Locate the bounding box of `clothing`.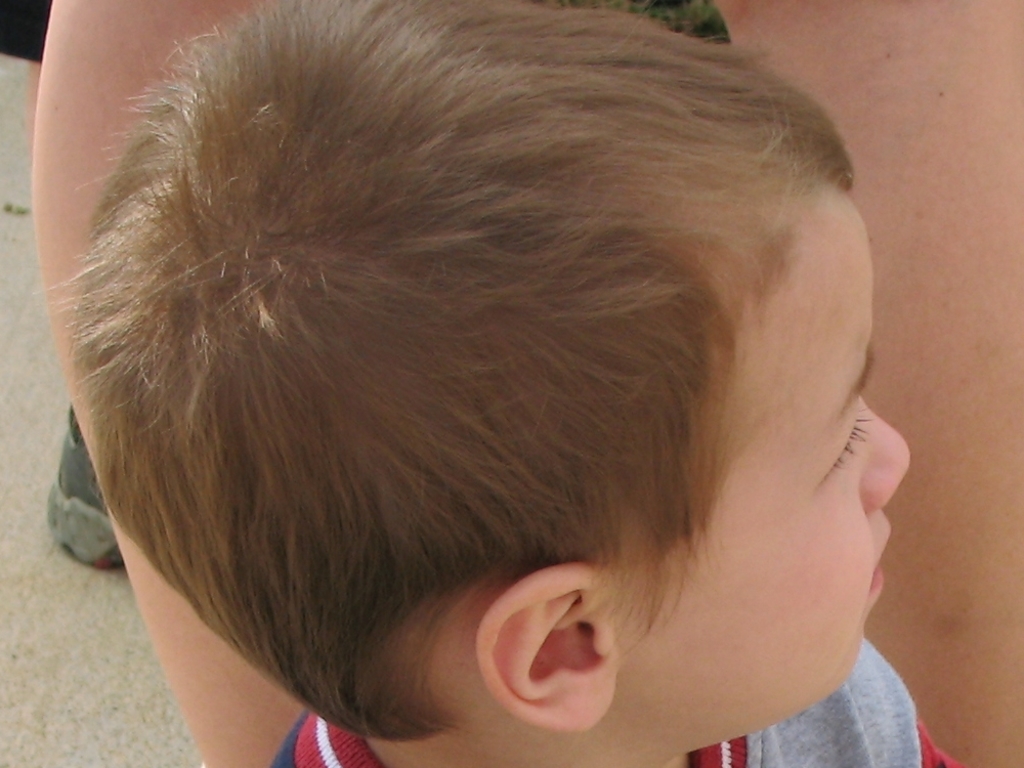
Bounding box: region(264, 633, 961, 767).
